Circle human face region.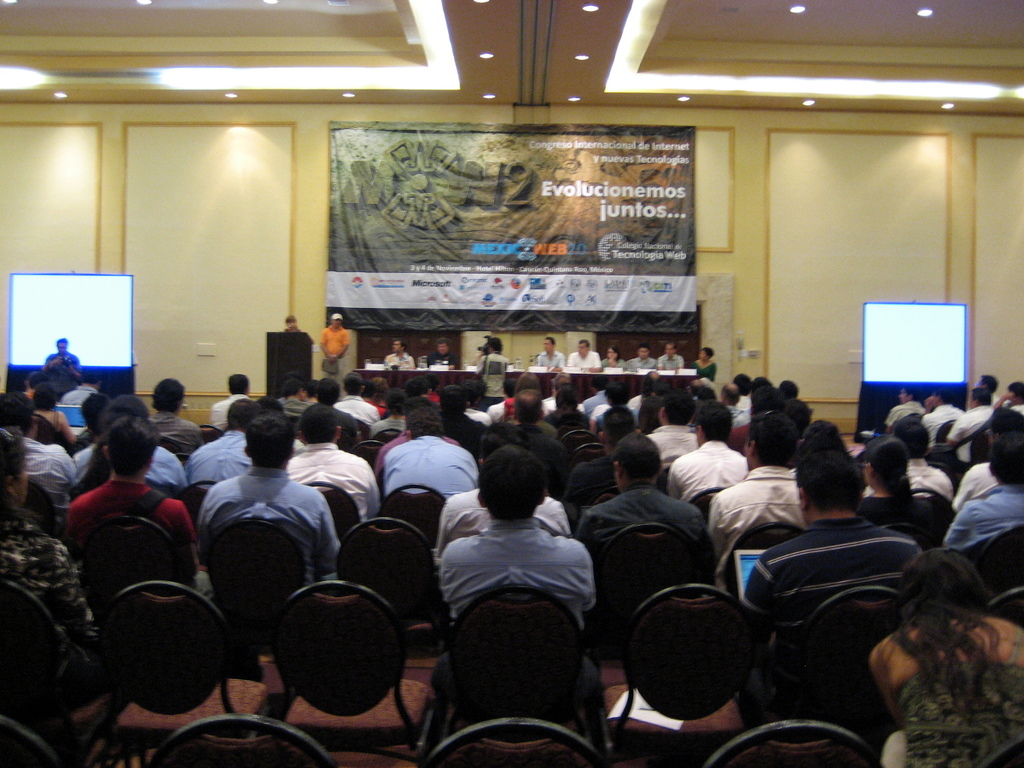
Region: BBox(288, 320, 297, 331).
